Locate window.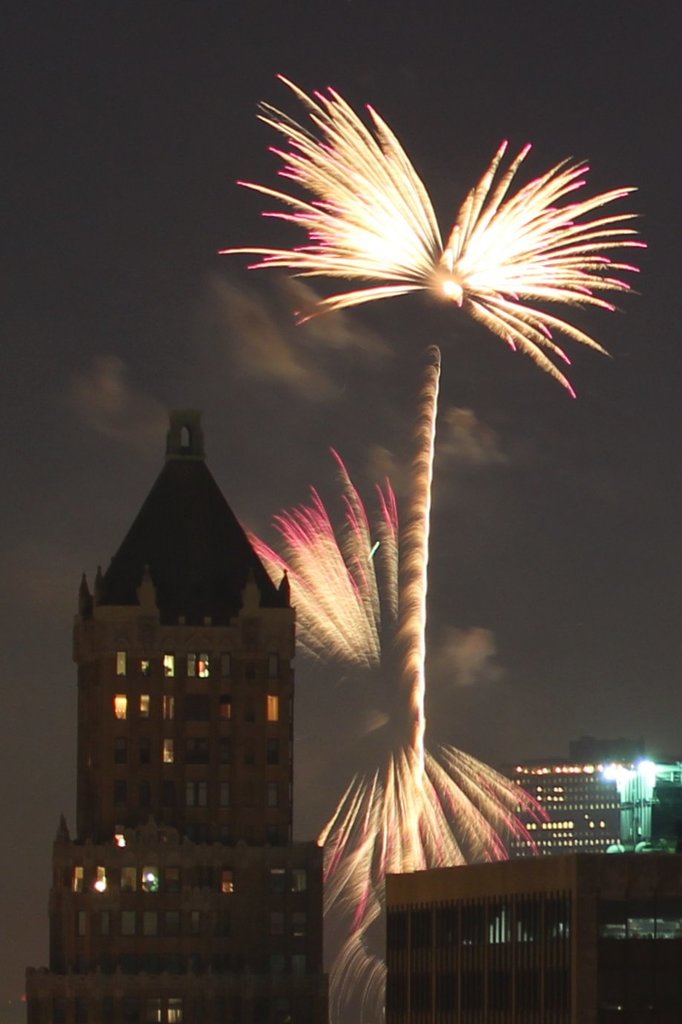
Bounding box: [222, 867, 237, 893].
